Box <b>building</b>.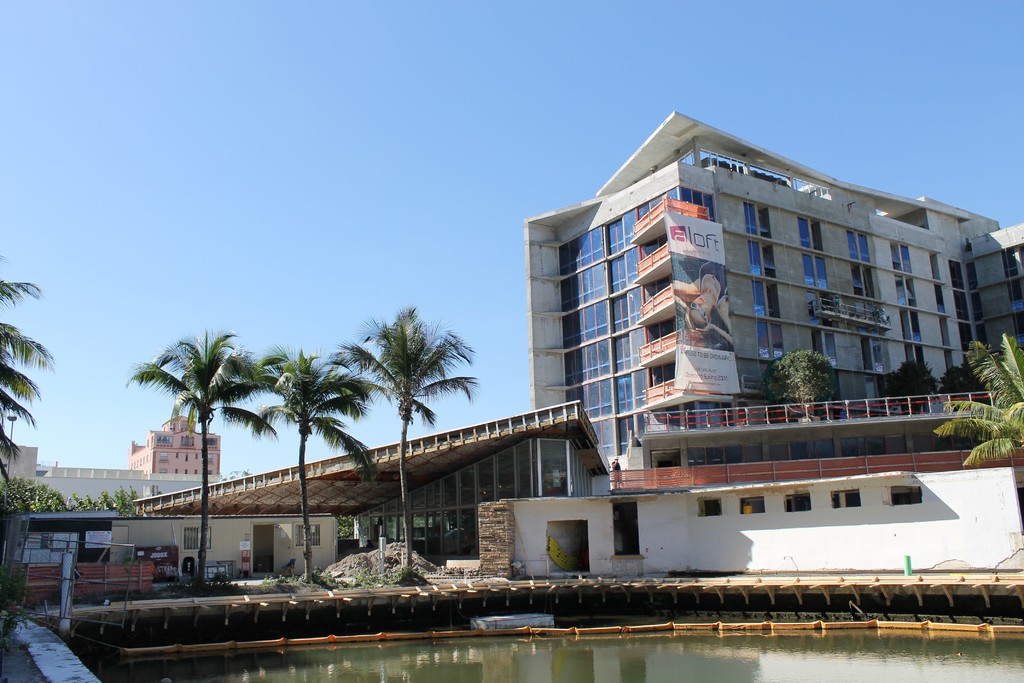
0 447 224 506.
